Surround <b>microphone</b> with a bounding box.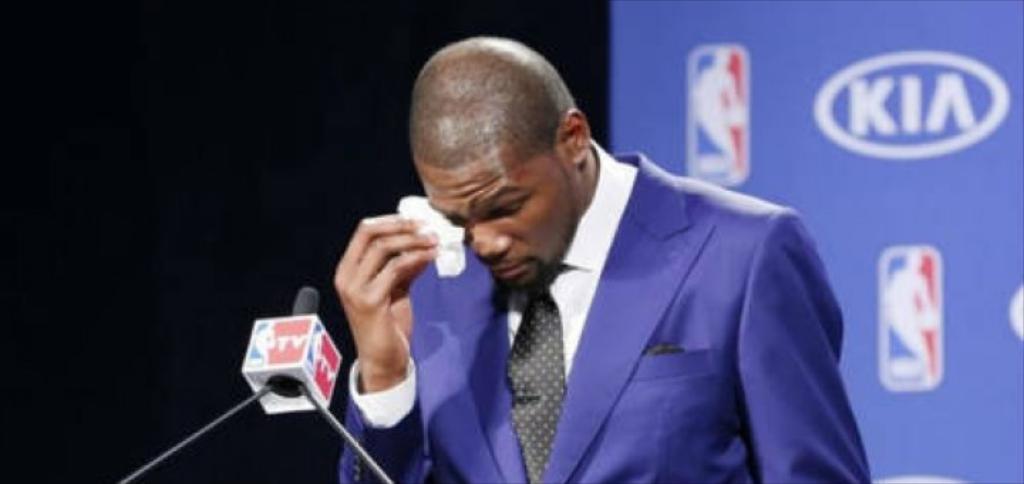
BBox(289, 282, 397, 483).
